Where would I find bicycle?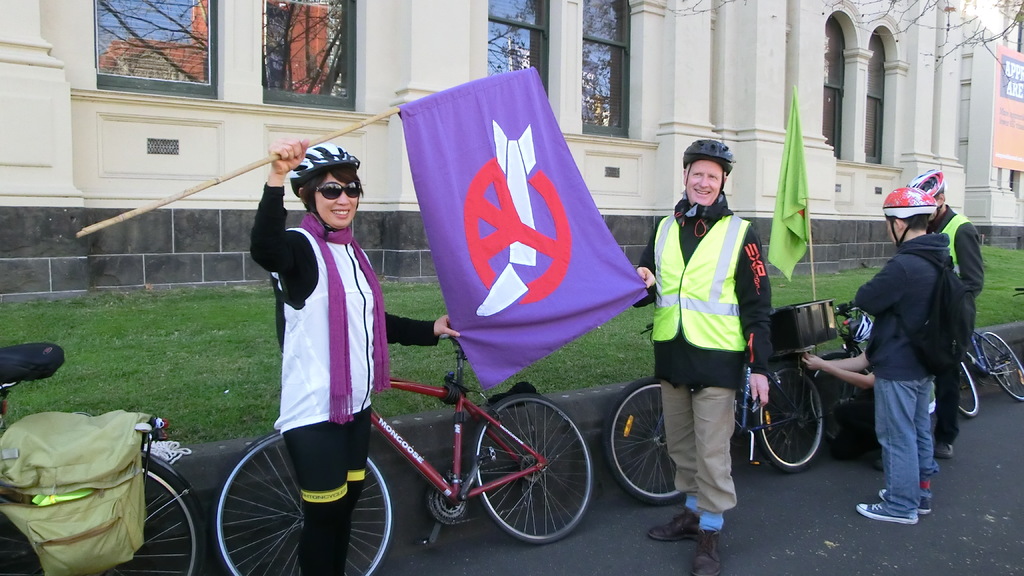
At {"x1": 214, "y1": 335, "x2": 591, "y2": 575}.
